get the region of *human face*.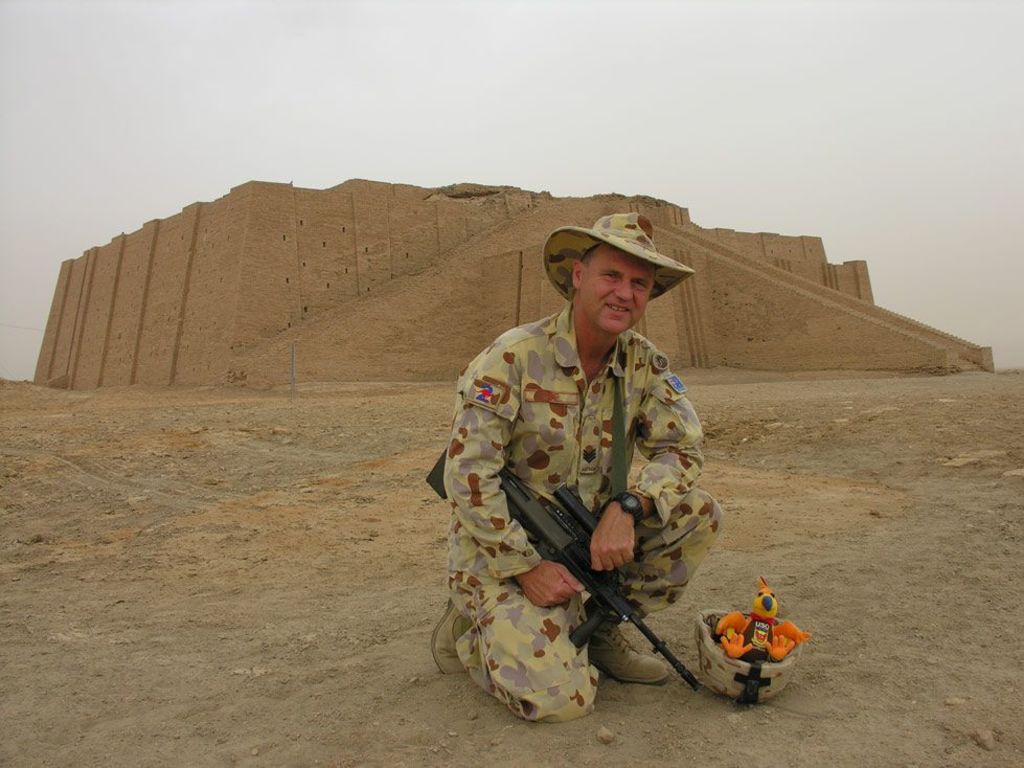
x1=576 y1=242 x2=656 y2=339.
